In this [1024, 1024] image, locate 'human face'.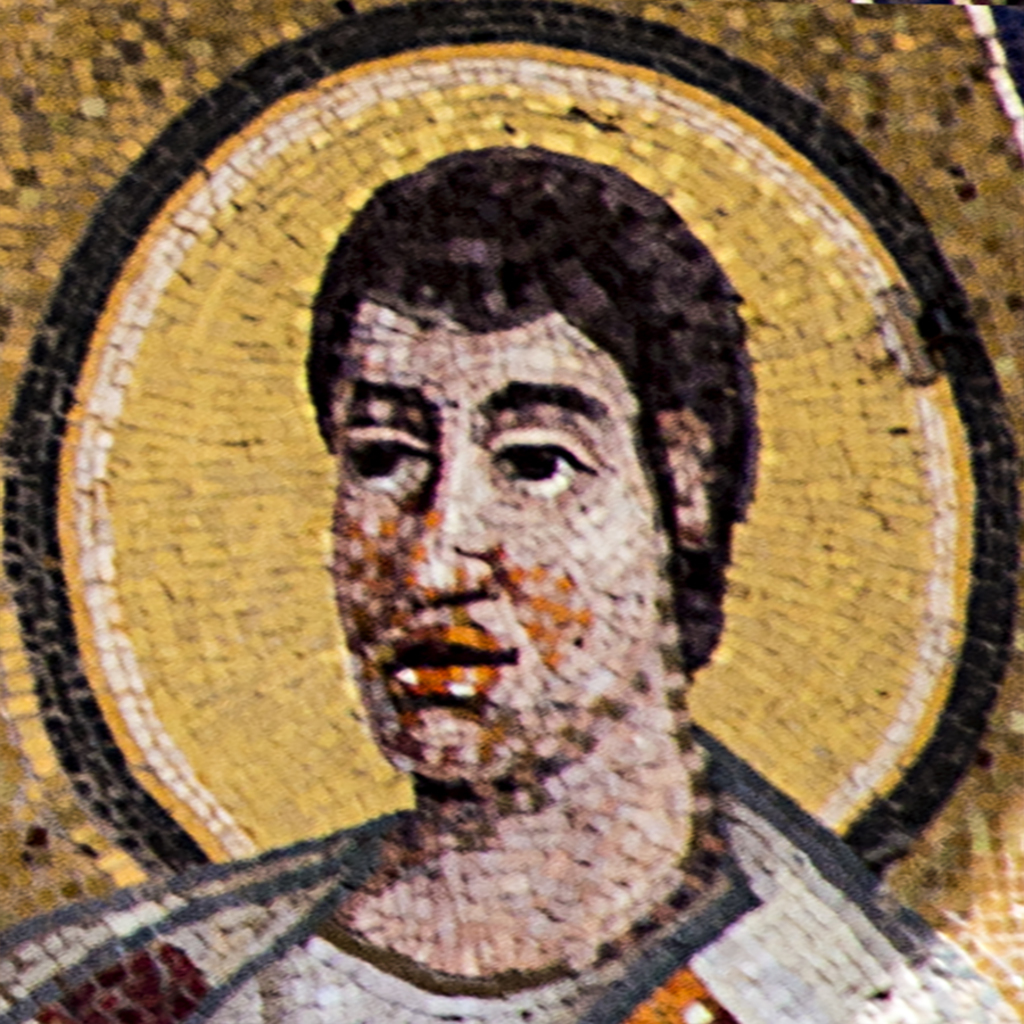
Bounding box: [327,294,662,784].
